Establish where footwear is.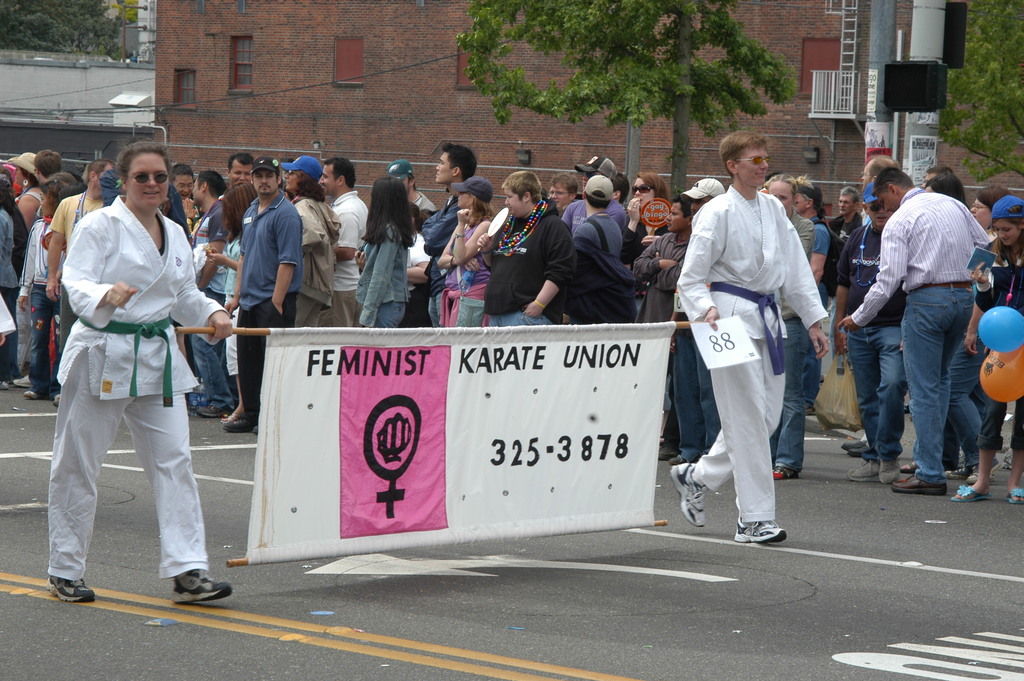
Established at [left=902, top=460, right=916, bottom=474].
